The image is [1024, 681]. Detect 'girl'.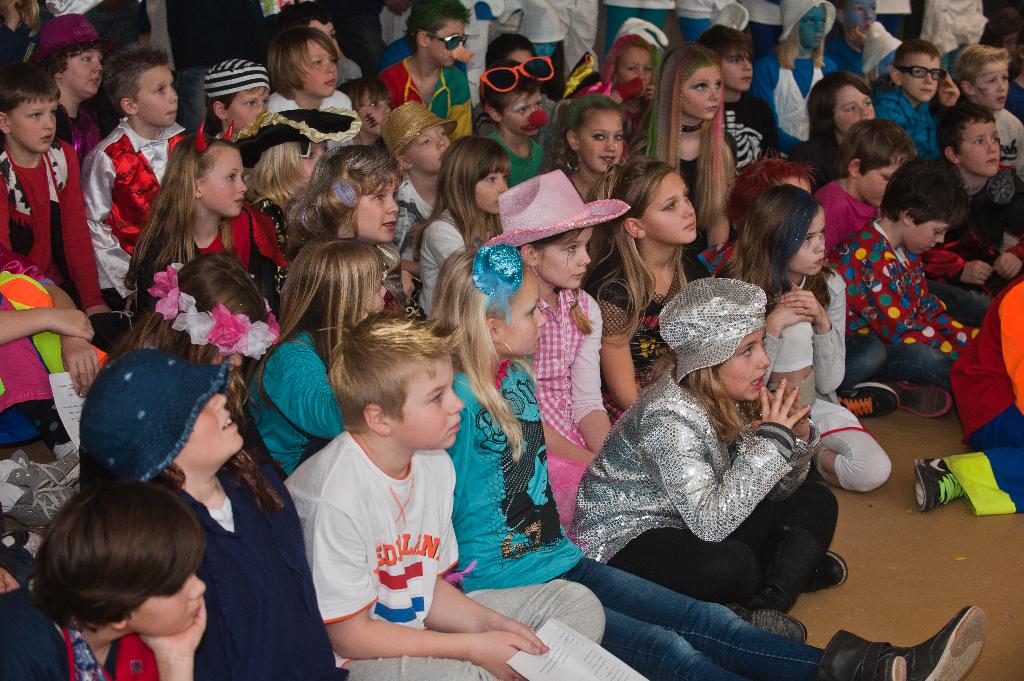
Detection: Rect(266, 17, 351, 152).
